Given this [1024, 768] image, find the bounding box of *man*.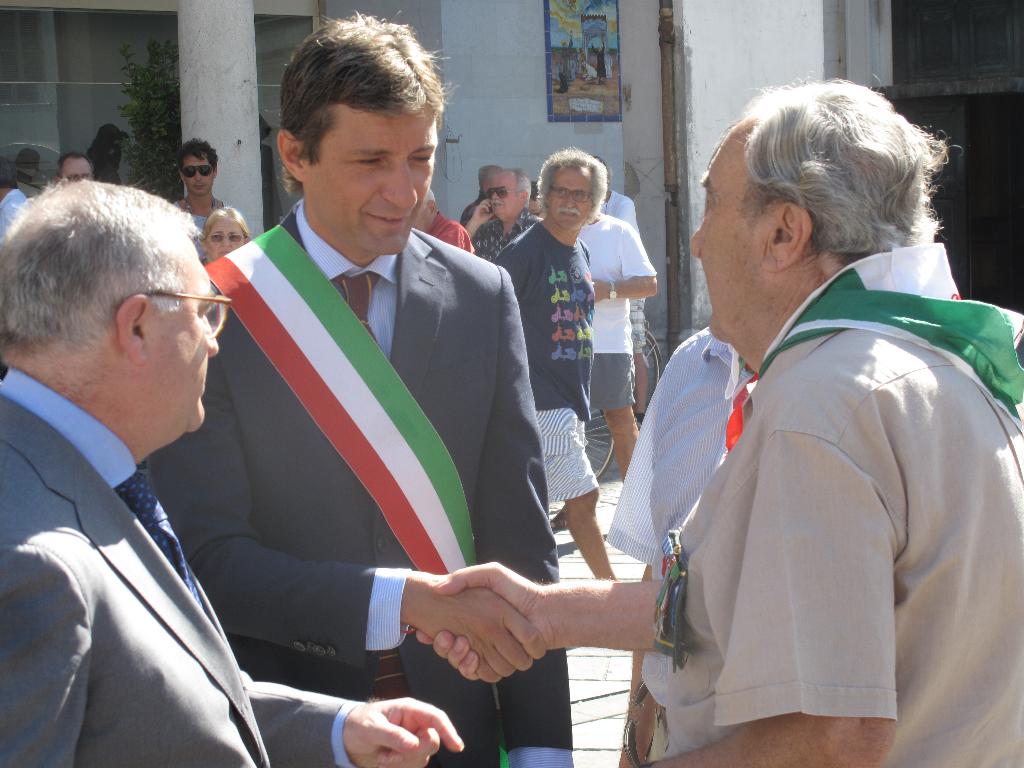
select_region(599, 326, 756, 767).
